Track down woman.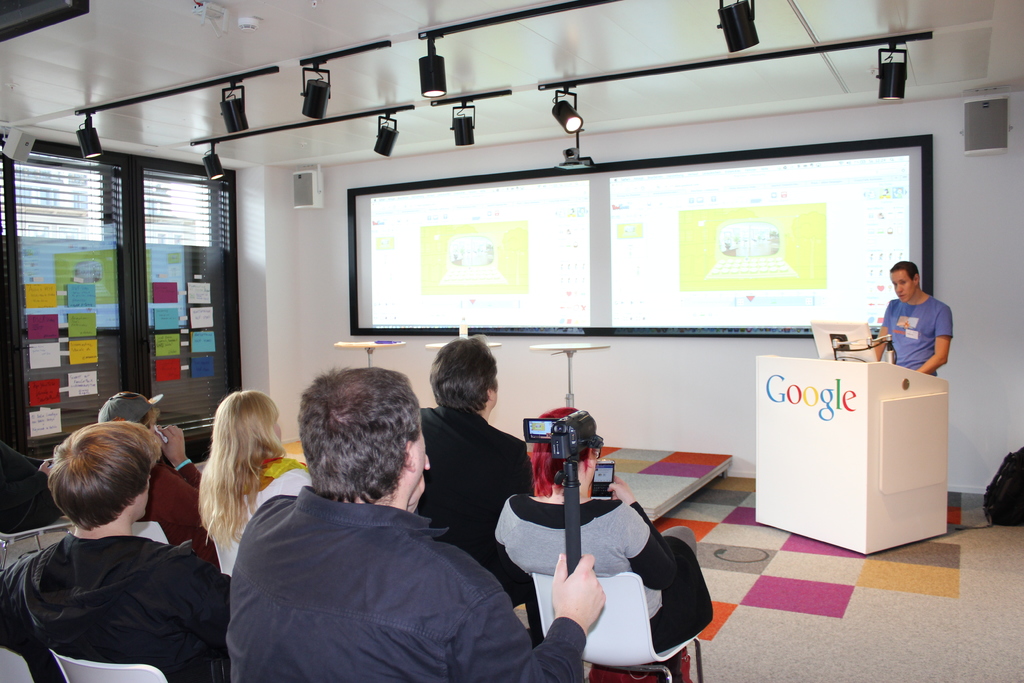
Tracked to crop(170, 390, 290, 589).
